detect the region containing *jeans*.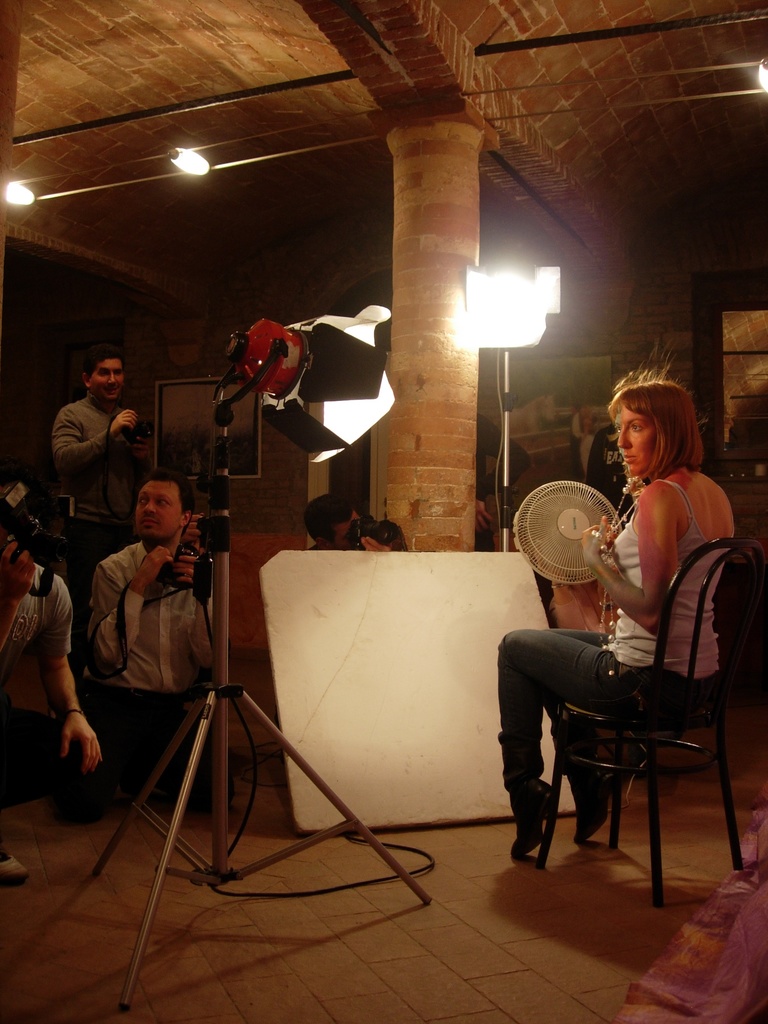
[x1=499, y1=625, x2=721, y2=791].
